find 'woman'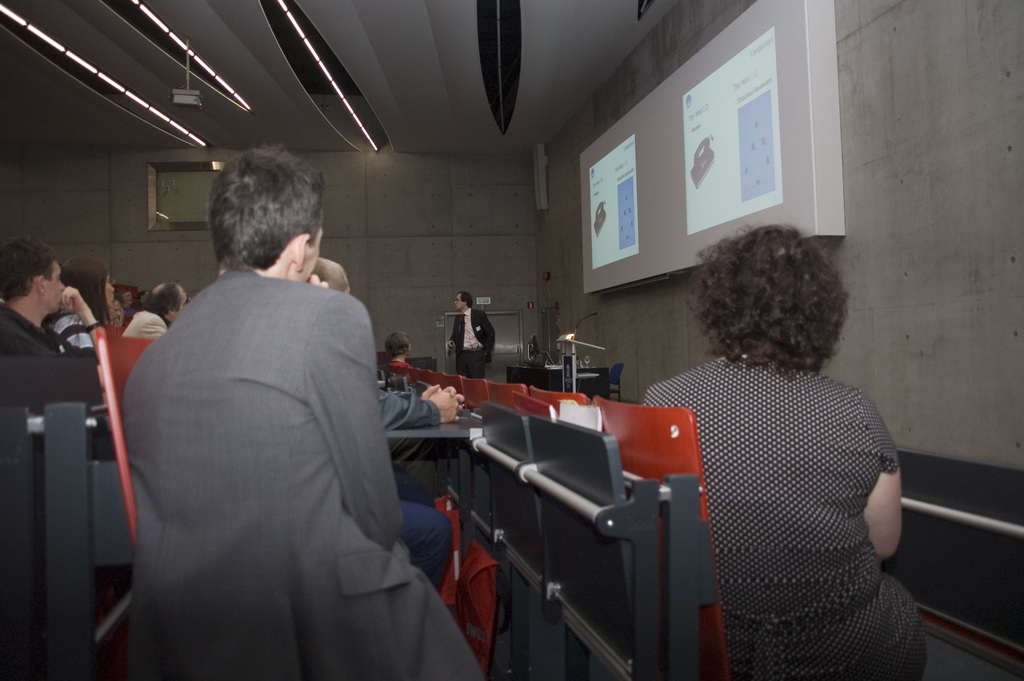
[47,259,113,349]
